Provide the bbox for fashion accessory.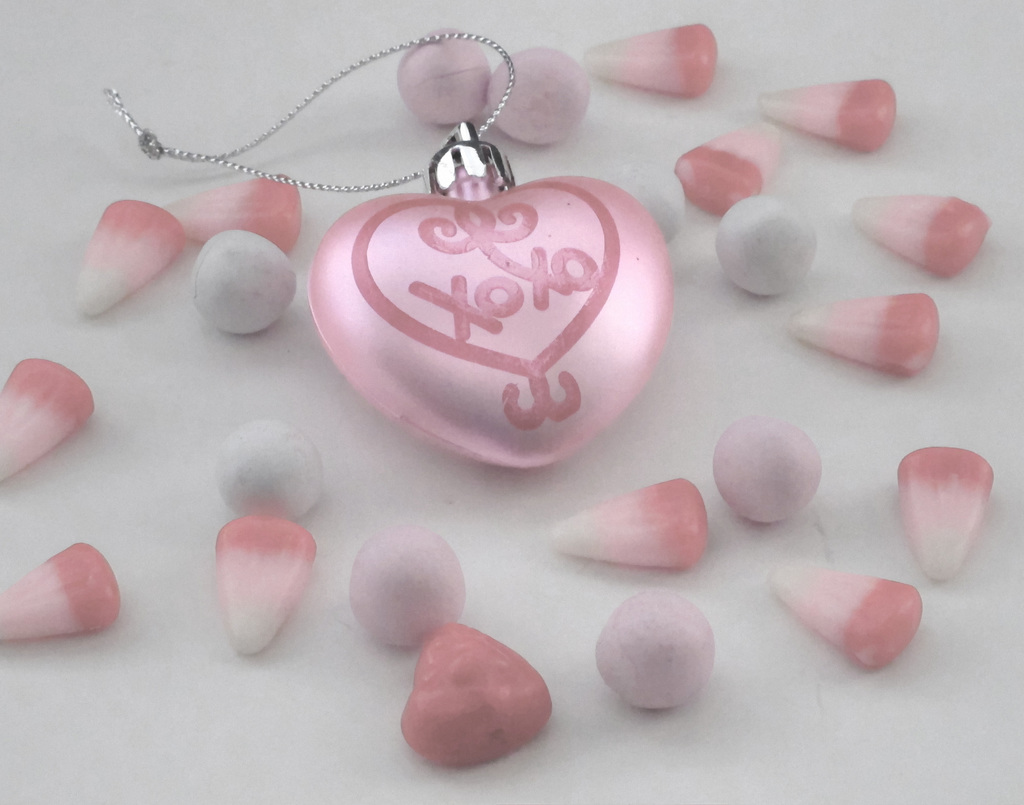
[left=161, top=173, right=307, bottom=259].
